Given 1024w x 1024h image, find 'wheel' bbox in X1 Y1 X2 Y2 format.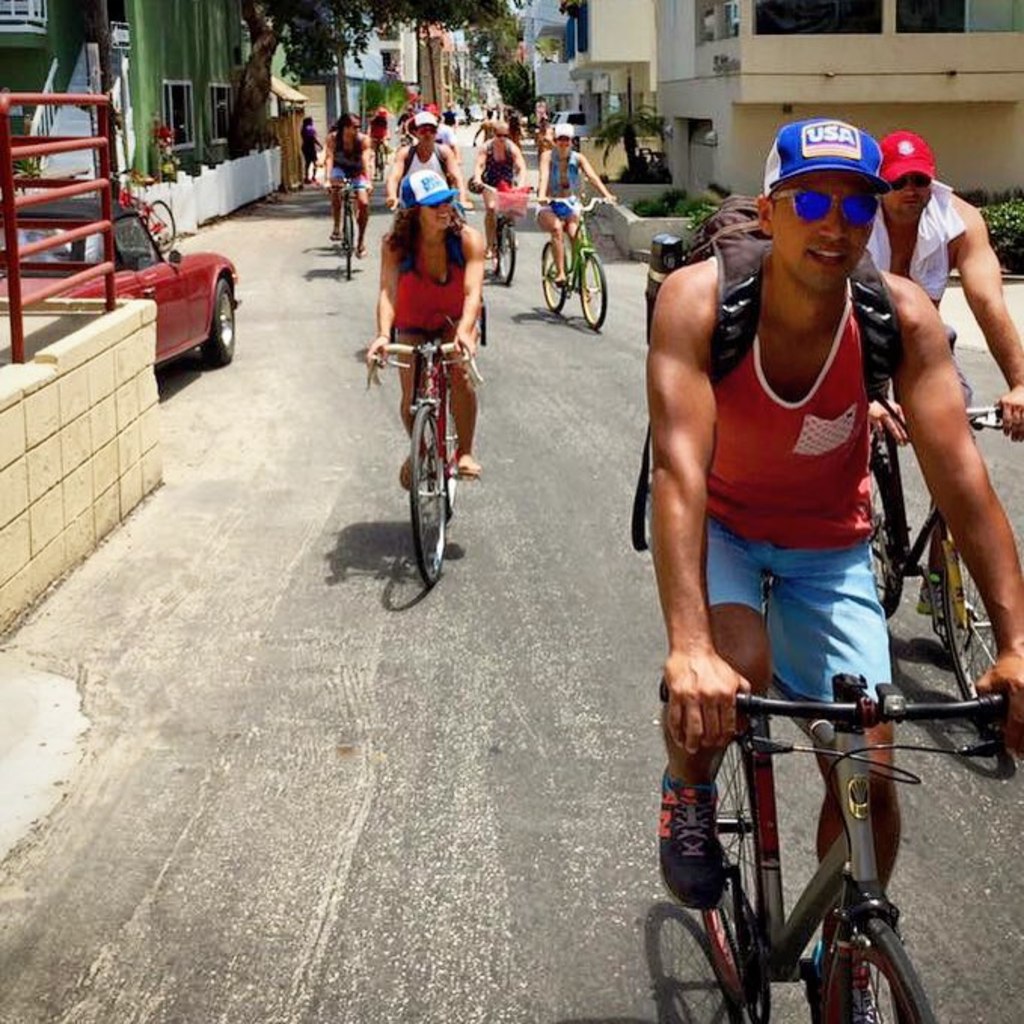
664 719 753 1001.
